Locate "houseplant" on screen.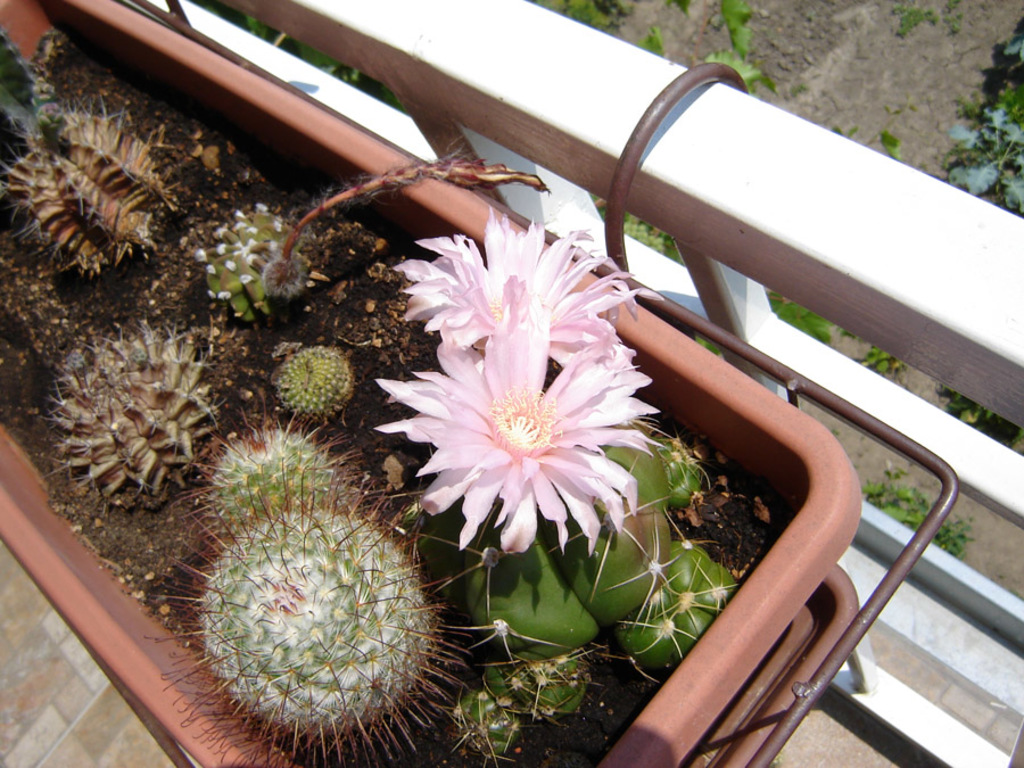
On screen at detection(0, 0, 862, 767).
